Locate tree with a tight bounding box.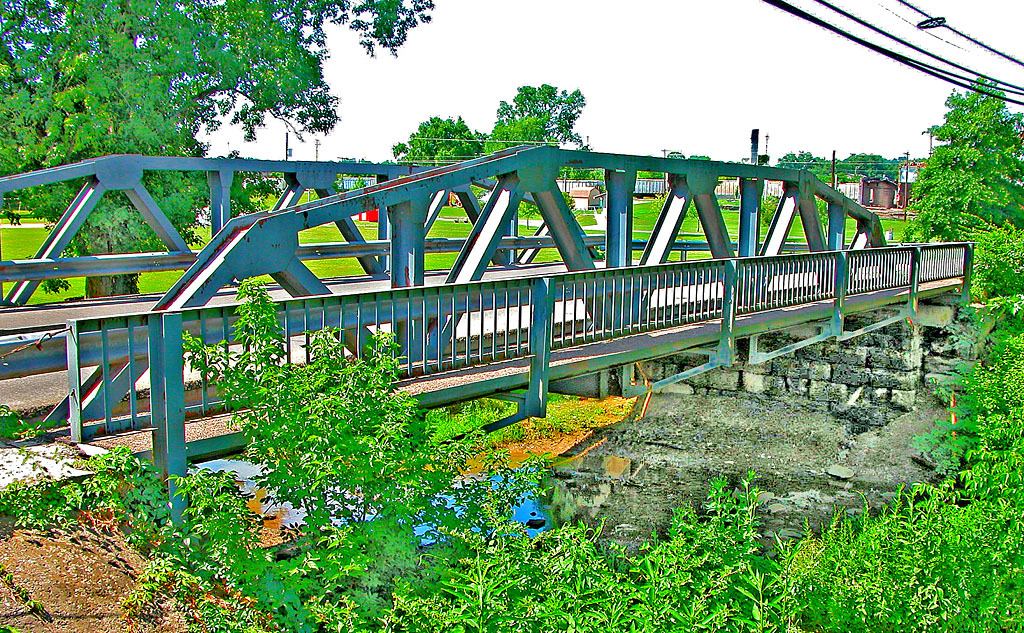
BBox(16, 18, 413, 158).
